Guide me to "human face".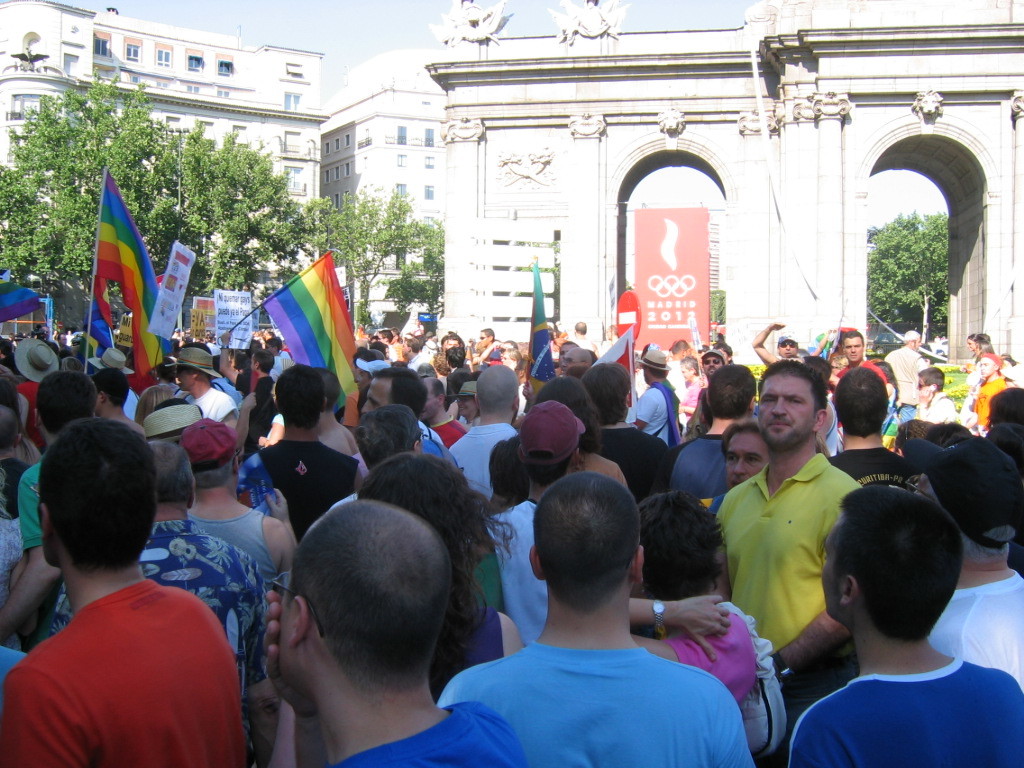
Guidance: Rect(359, 367, 390, 410).
